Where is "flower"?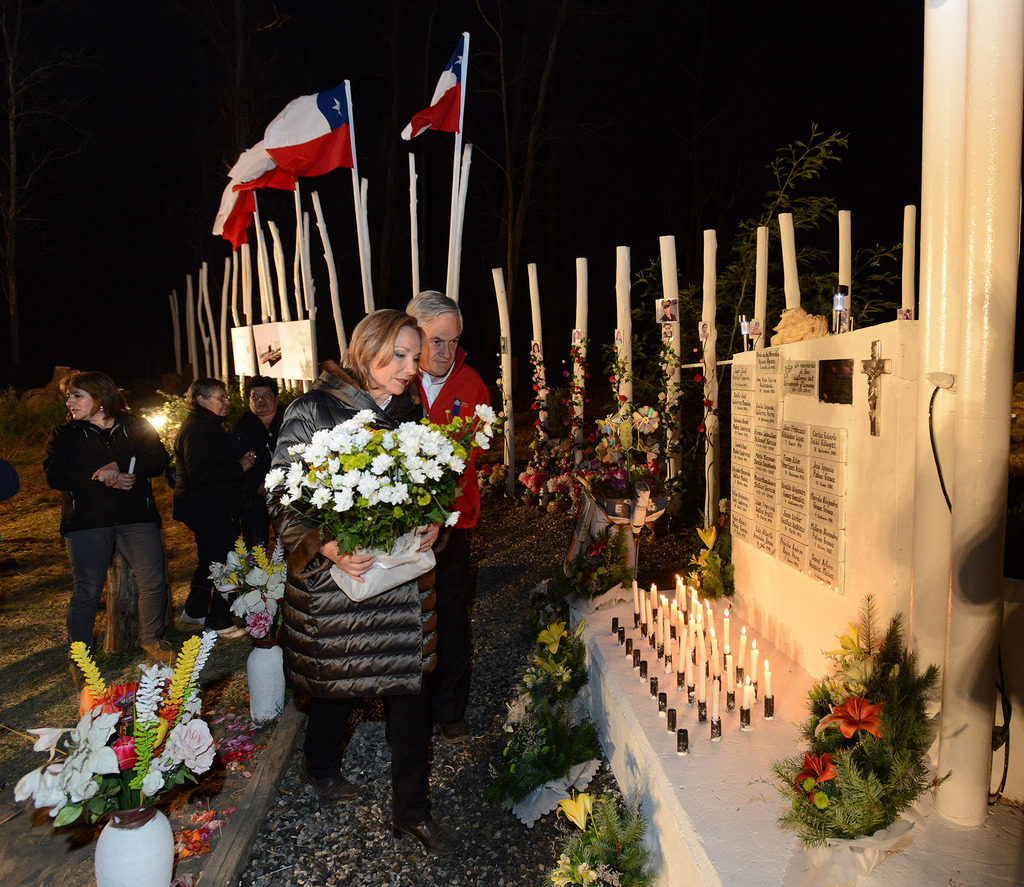
BBox(551, 854, 595, 886).
